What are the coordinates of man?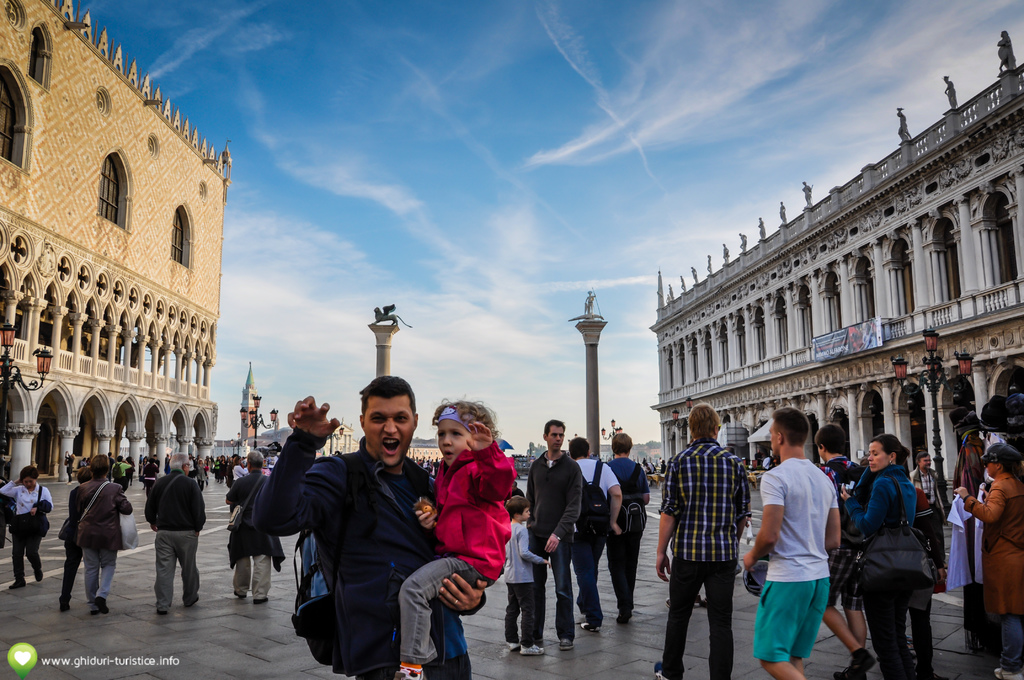
{"left": 143, "top": 453, "right": 207, "bottom": 613}.
